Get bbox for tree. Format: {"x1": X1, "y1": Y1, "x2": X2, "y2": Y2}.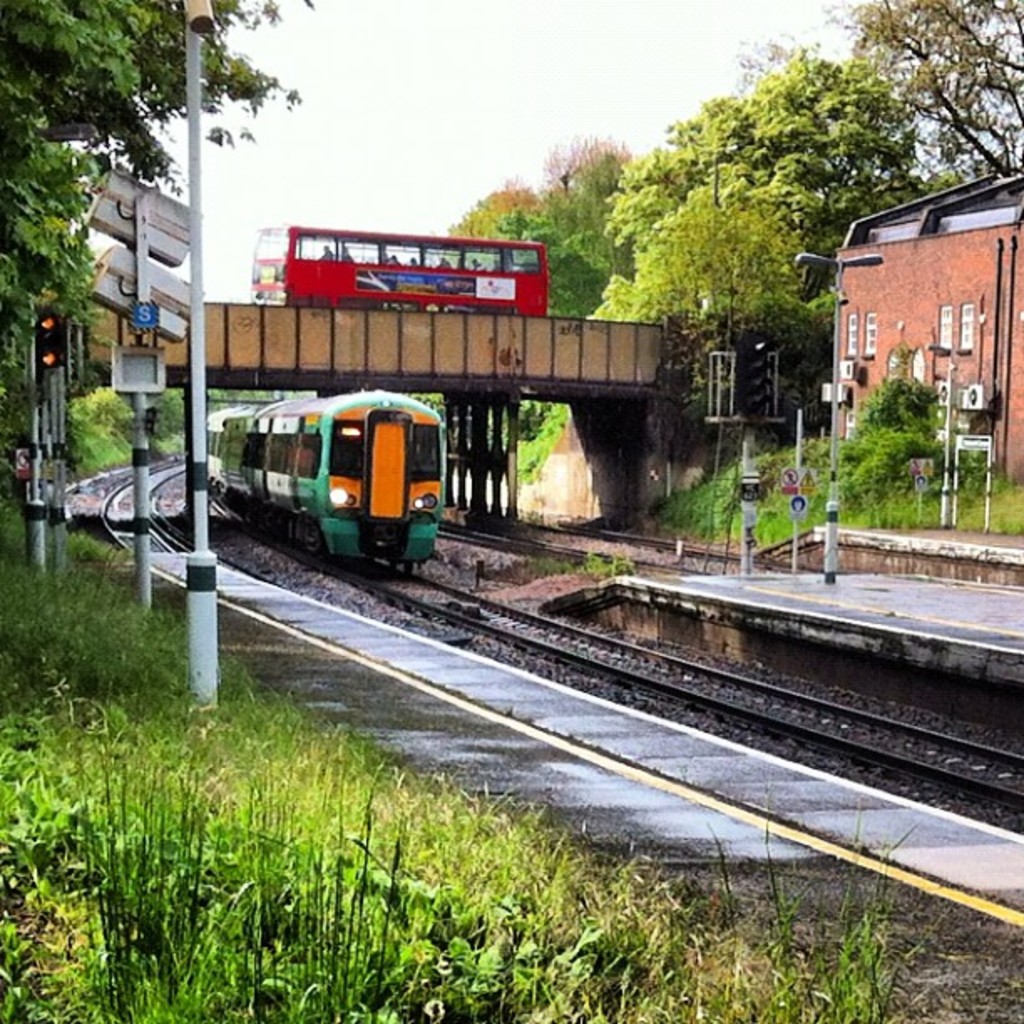
{"x1": 791, "y1": 0, "x2": 1022, "y2": 191}.
